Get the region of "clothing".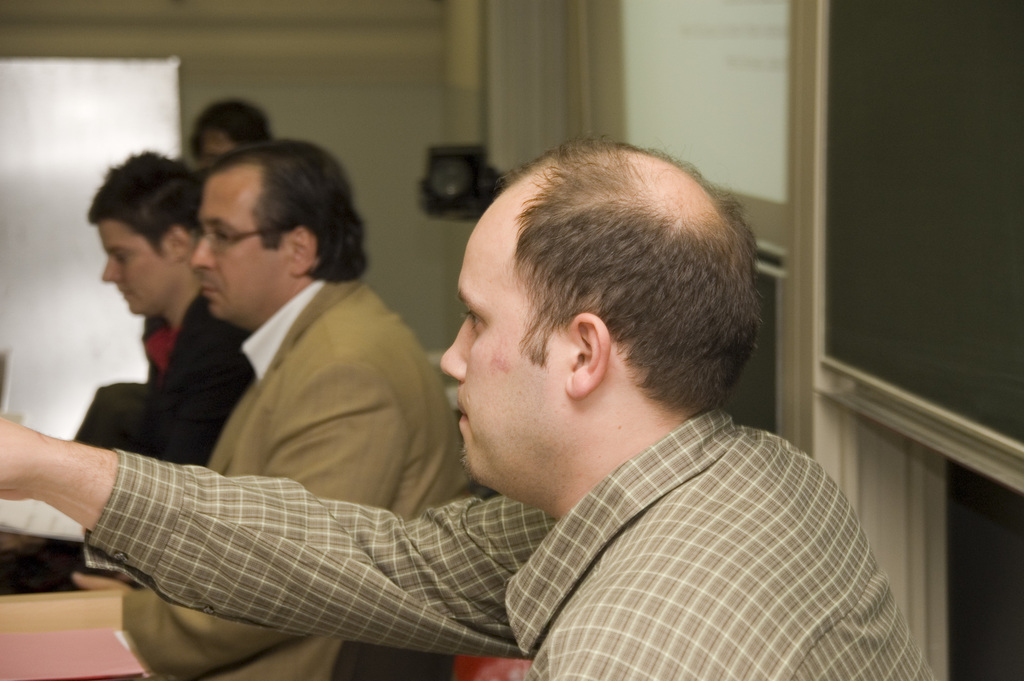
<bbox>104, 272, 268, 463</bbox>.
